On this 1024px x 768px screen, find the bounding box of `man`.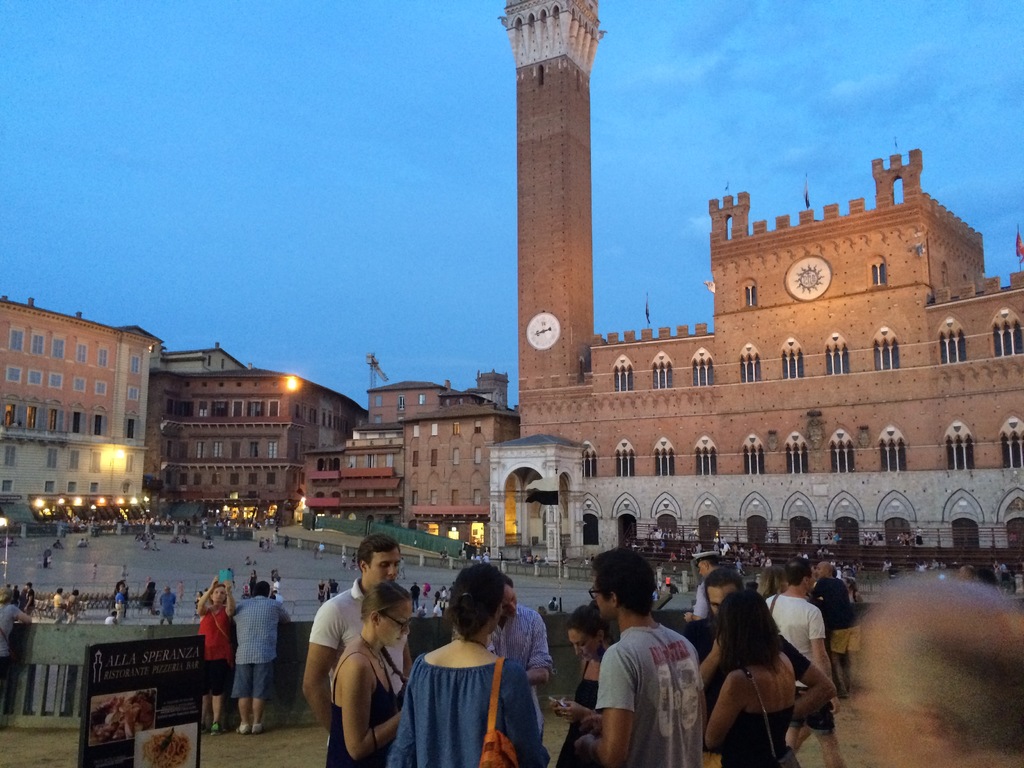
Bounding box: left=574, top=549, right=711, bottom=767.
